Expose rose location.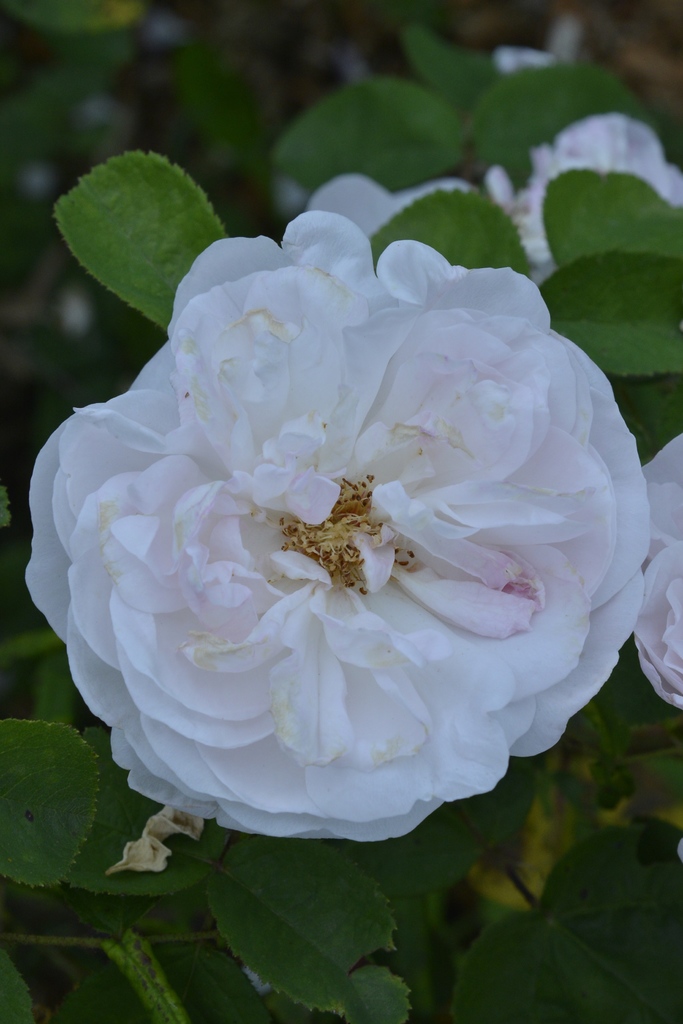
Exposed at Rect(310, 177, 473, 244).
